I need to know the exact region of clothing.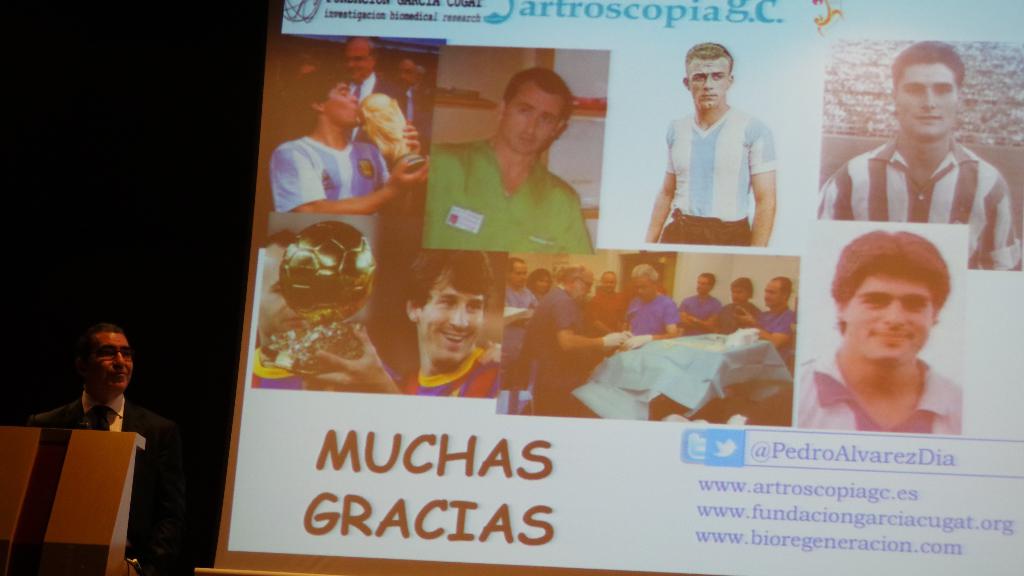
Region: box=[271, 136, 400, 215].
